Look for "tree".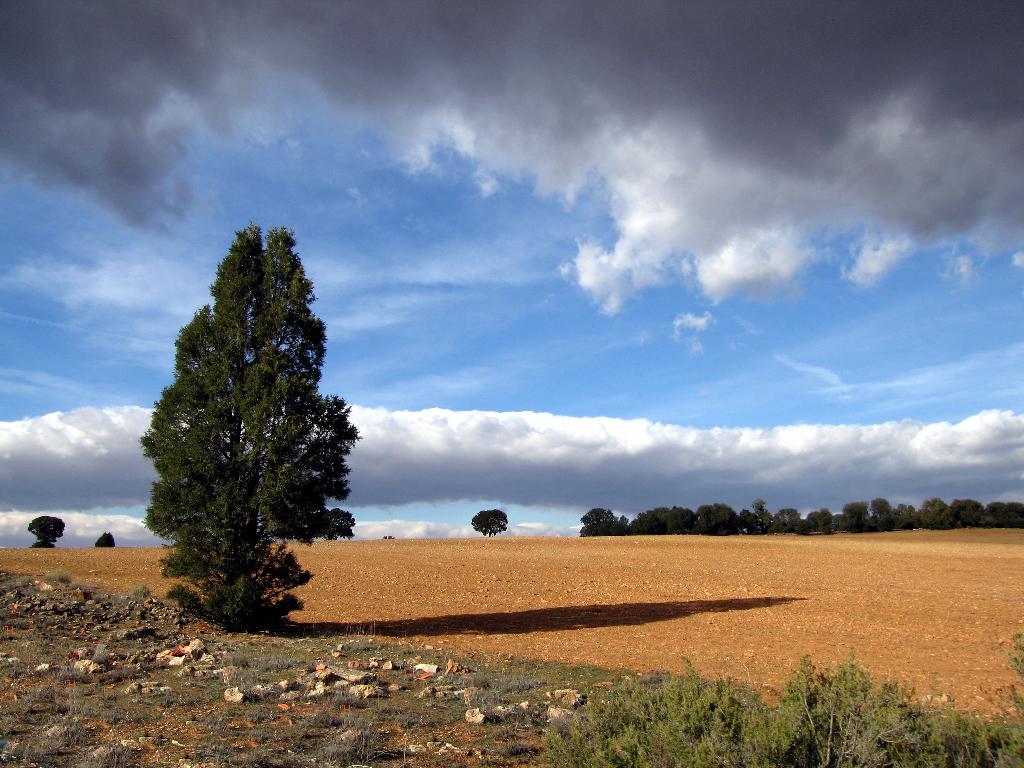
Found: l=130, t=218, r=361, b=632.
